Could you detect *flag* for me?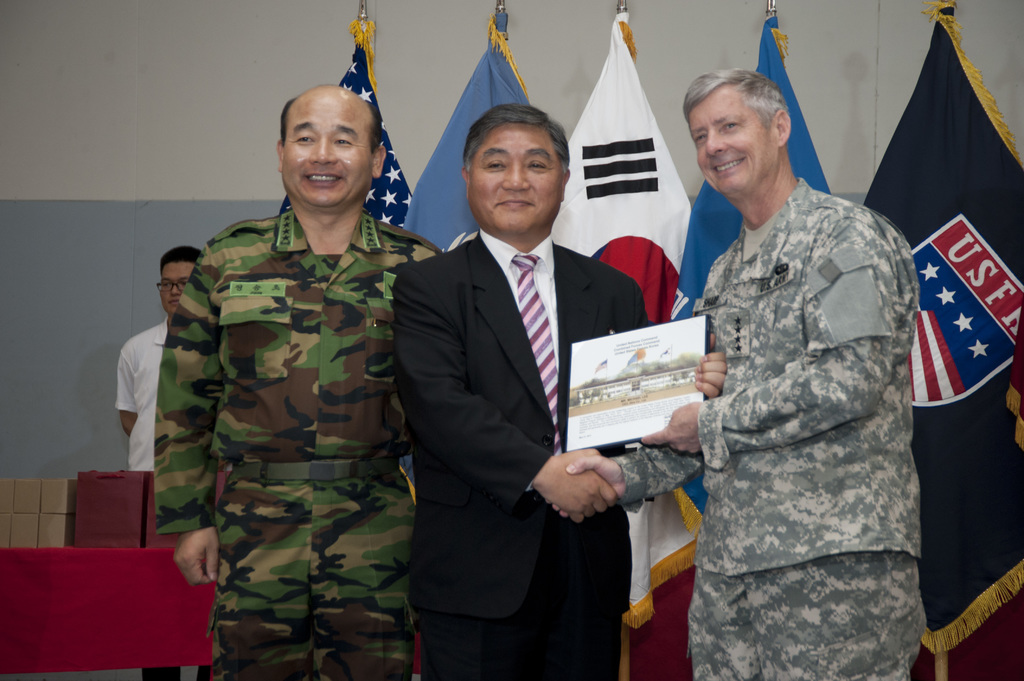
Detection result: bbox(669, 6, 836, 319).
